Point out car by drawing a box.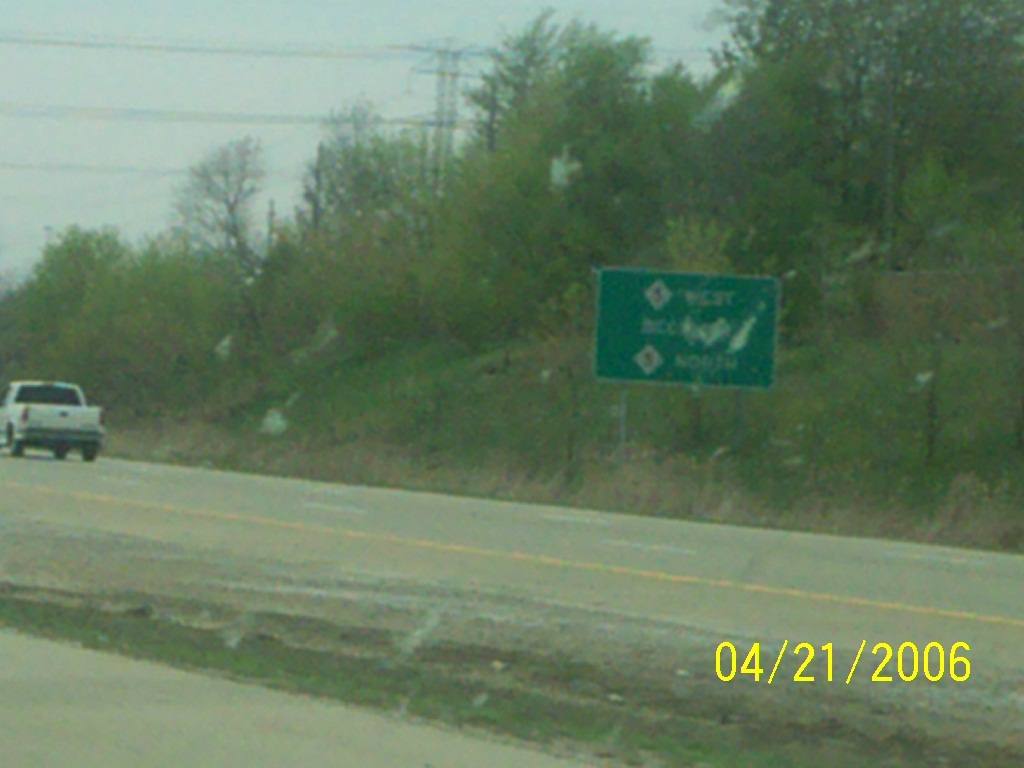
bbox(6, 374, 101, 463).
